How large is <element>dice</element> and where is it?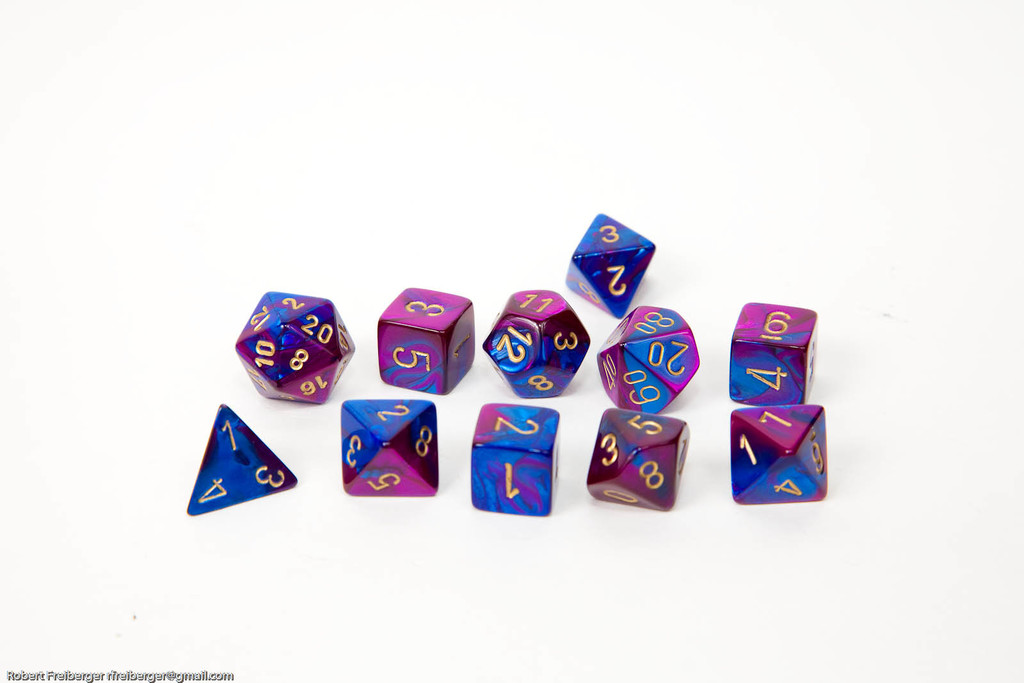
Bounding box: <bbox>565, 213, 658, 322</bbox>.
